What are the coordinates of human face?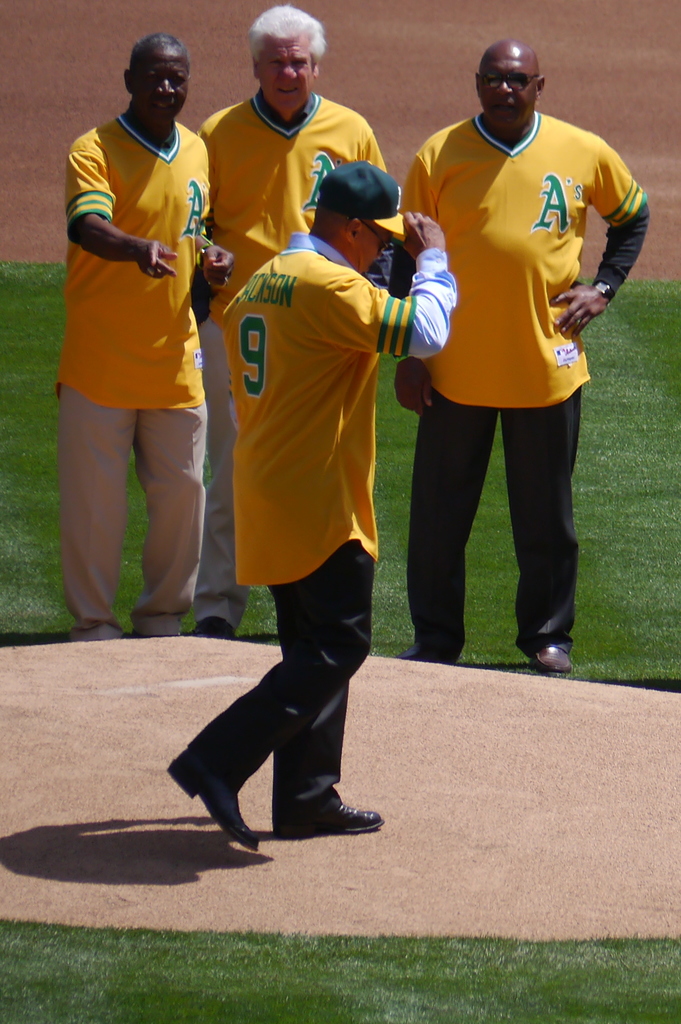
pyautogui.locateOnScreen(476, 45, 534, 138).
